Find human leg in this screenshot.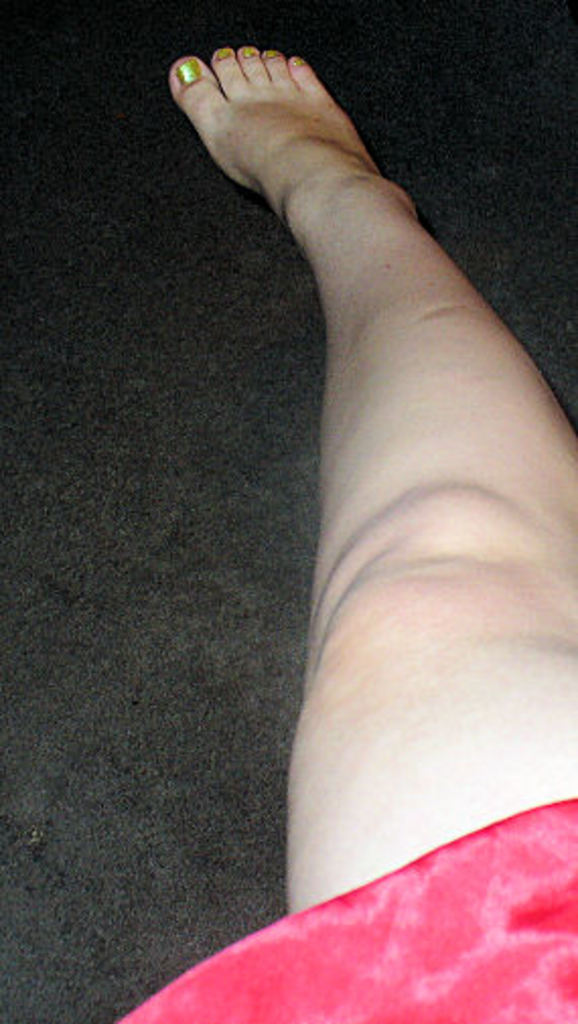
The bounding box for human leg is BBox(156, 53, 576, 917).
